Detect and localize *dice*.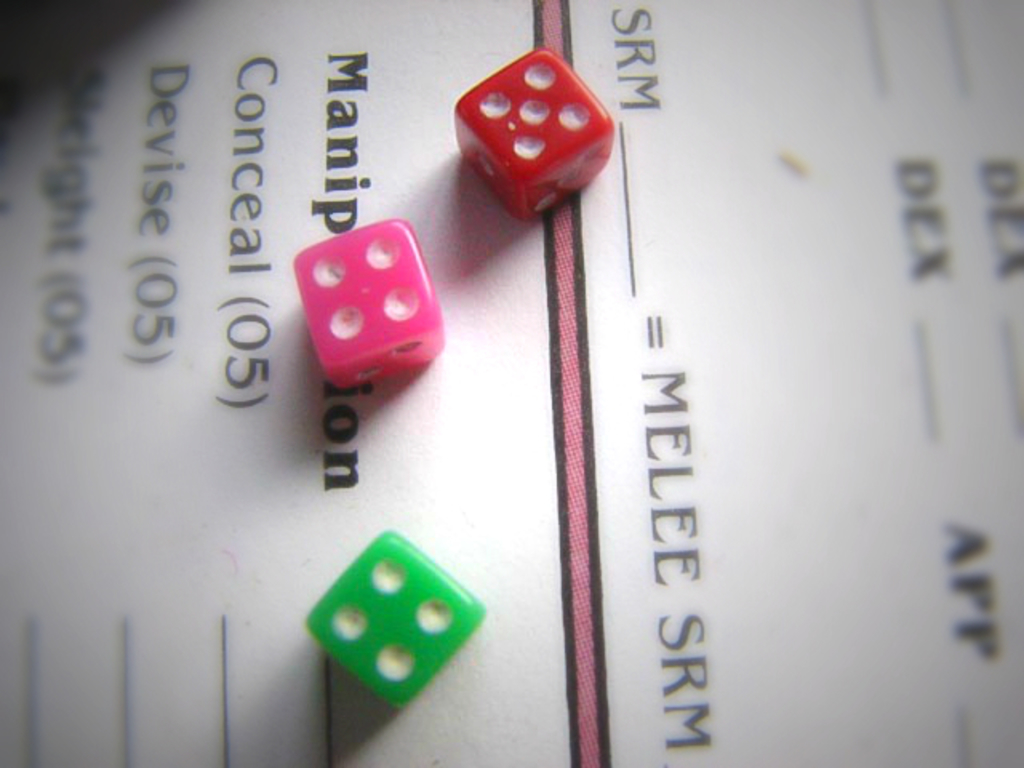
Localized at crop(453, 50, 613, 226).
